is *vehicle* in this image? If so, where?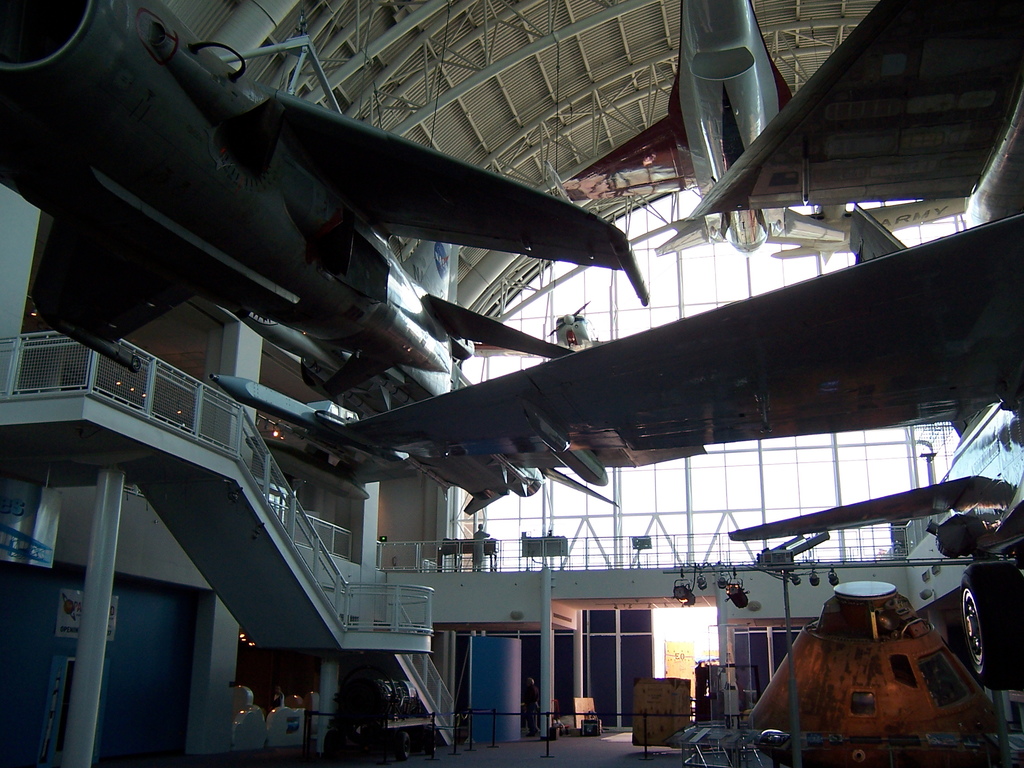
Yes, at <box>558,0,848,256</box>.
